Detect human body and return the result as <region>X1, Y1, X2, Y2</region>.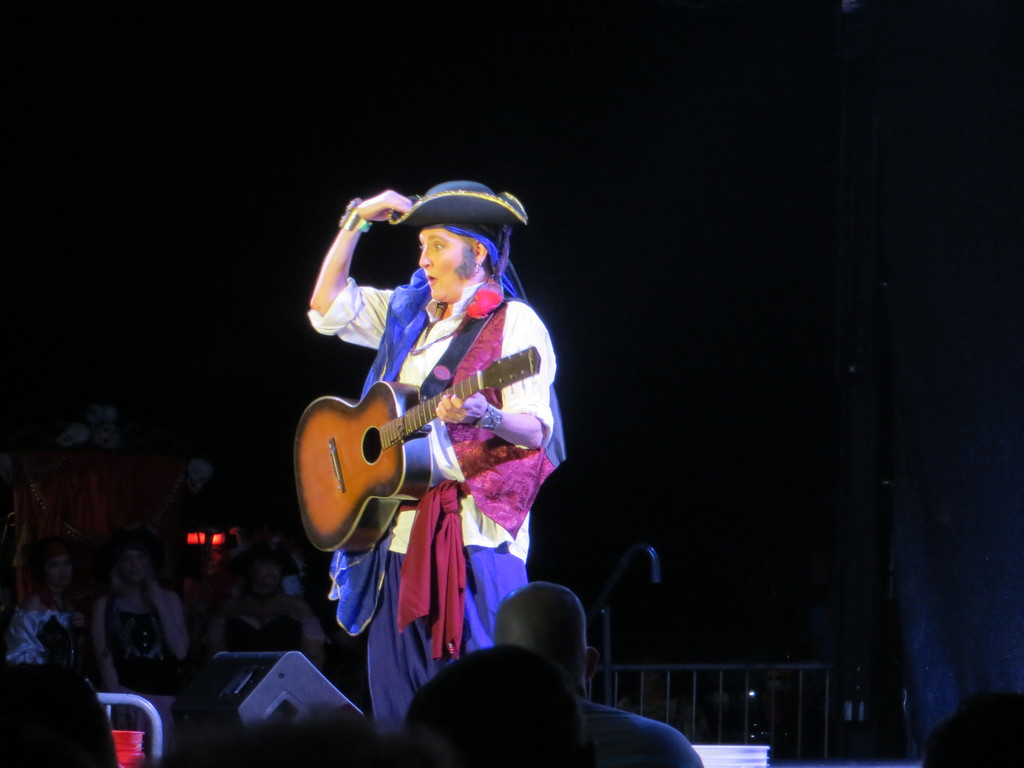
<region>221, 556, 321, 675</region>.
